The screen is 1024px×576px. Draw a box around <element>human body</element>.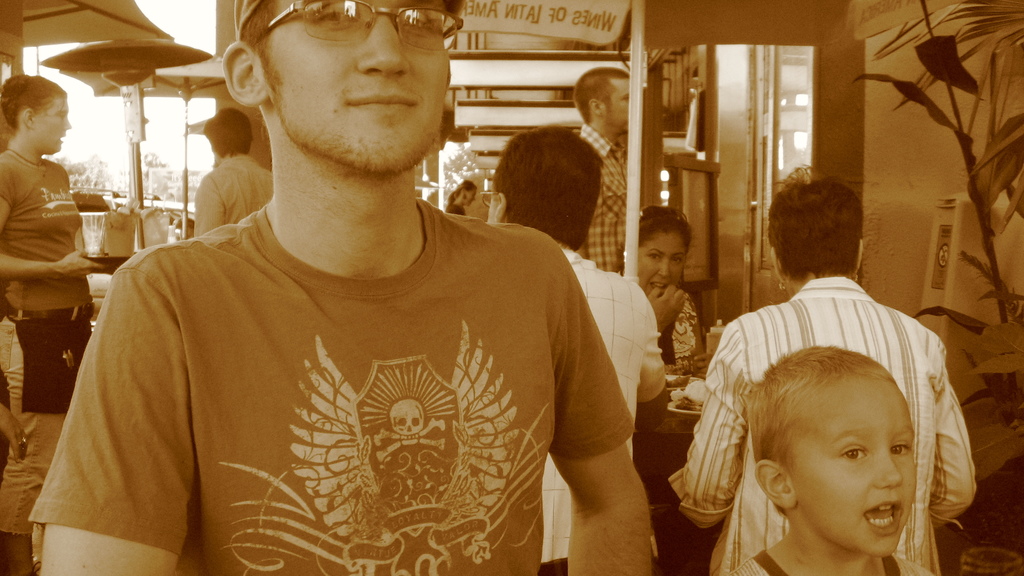
666 278 978 575.
